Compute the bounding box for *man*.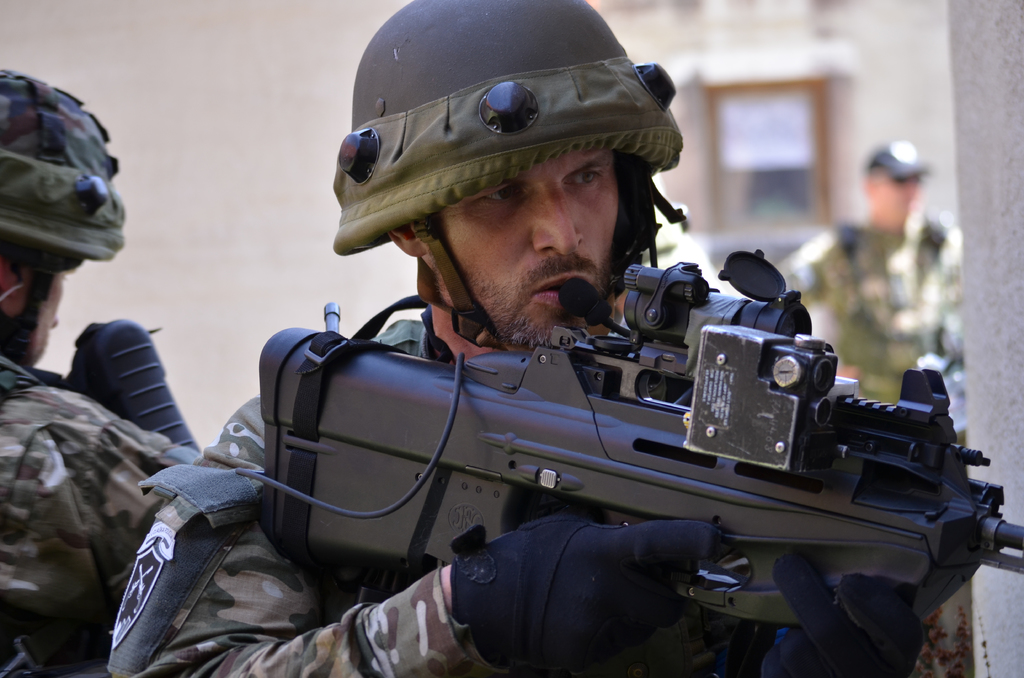
[774,142,964,445].
